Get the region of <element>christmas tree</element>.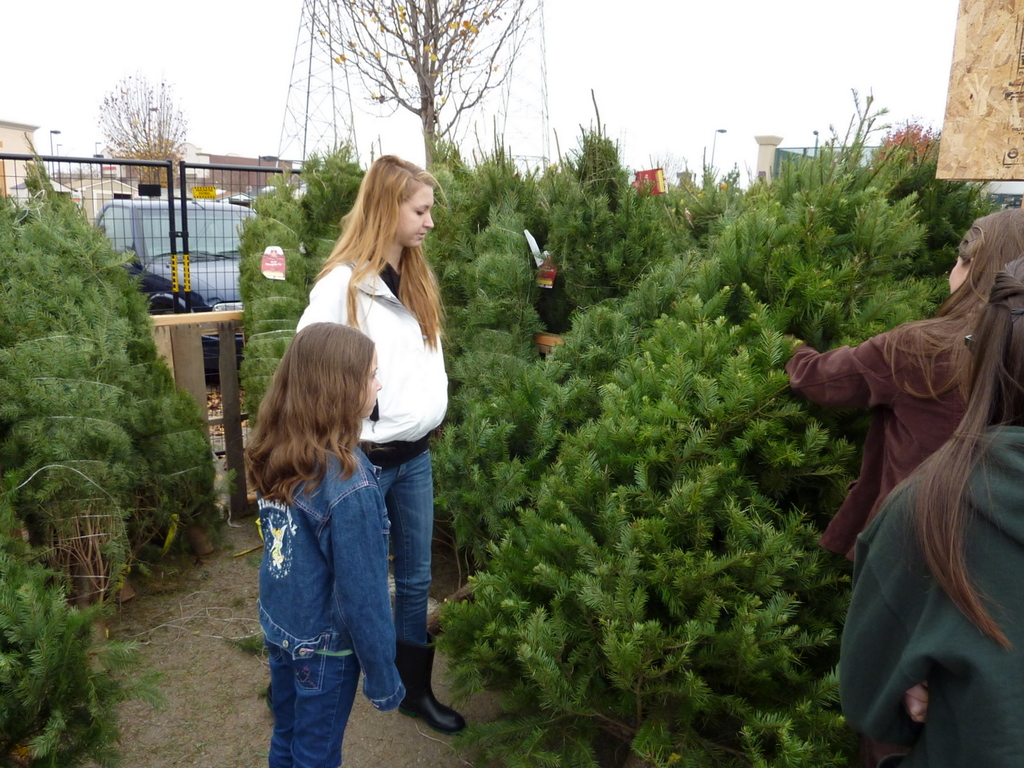
box(664, 146, 753, 225).
